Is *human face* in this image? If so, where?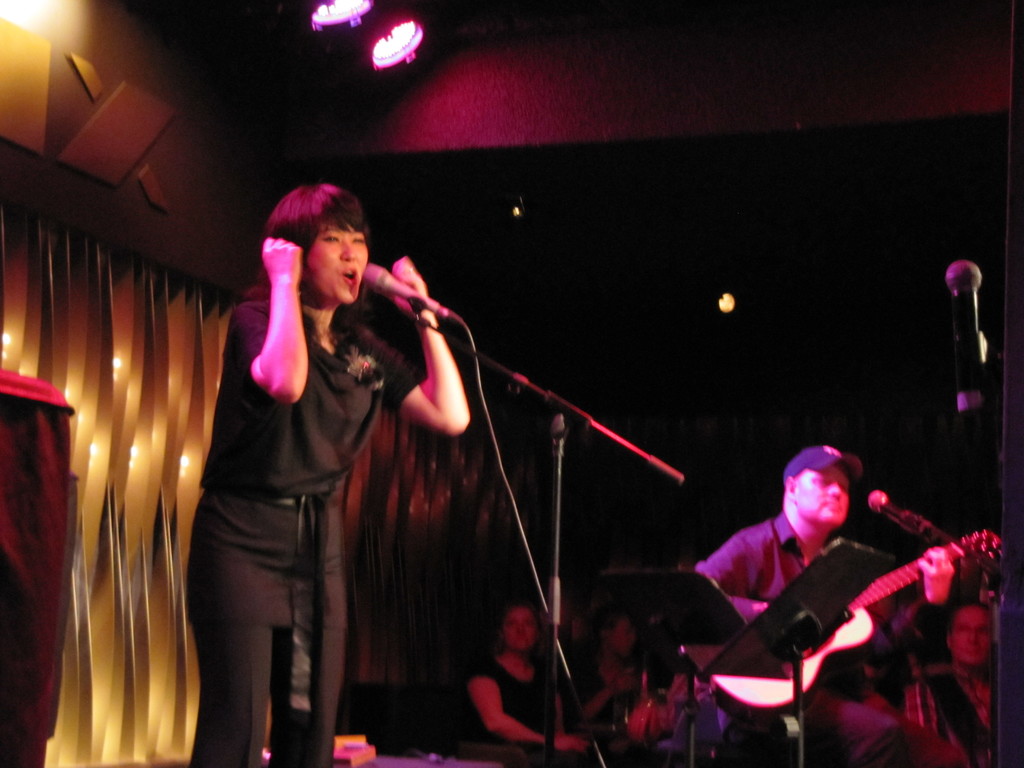
Yes, at box(509, 611, 535, 650).
